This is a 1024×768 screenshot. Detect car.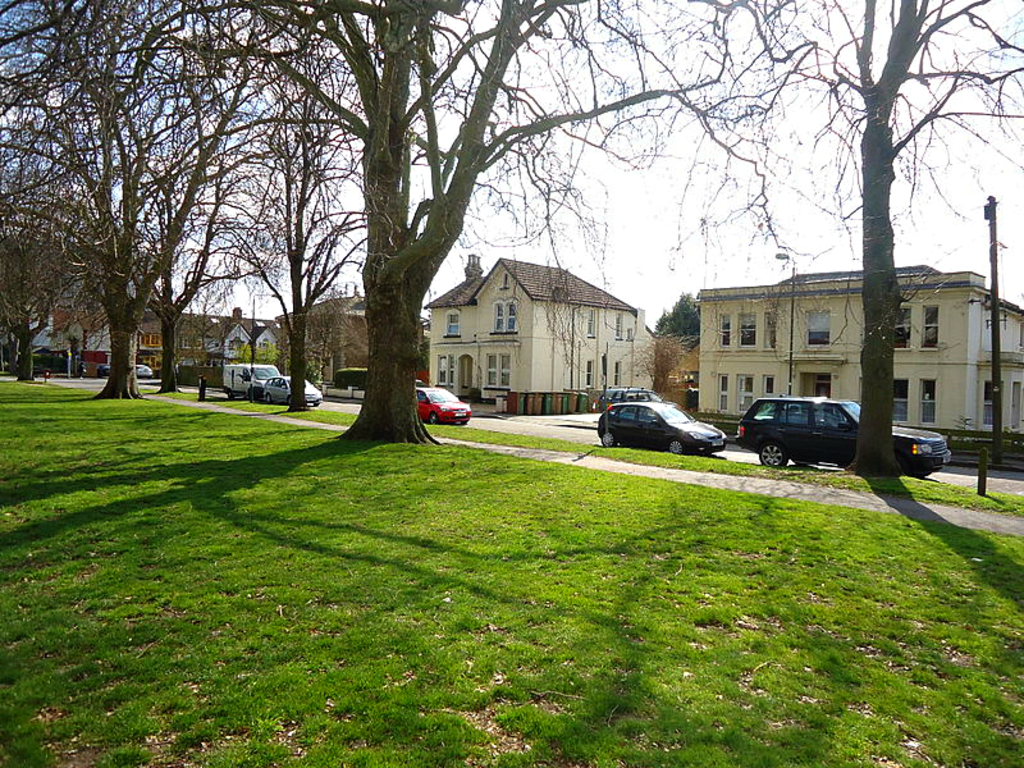
{"left": 736, "top": 396, "right": 954, "bottom": 475}.
